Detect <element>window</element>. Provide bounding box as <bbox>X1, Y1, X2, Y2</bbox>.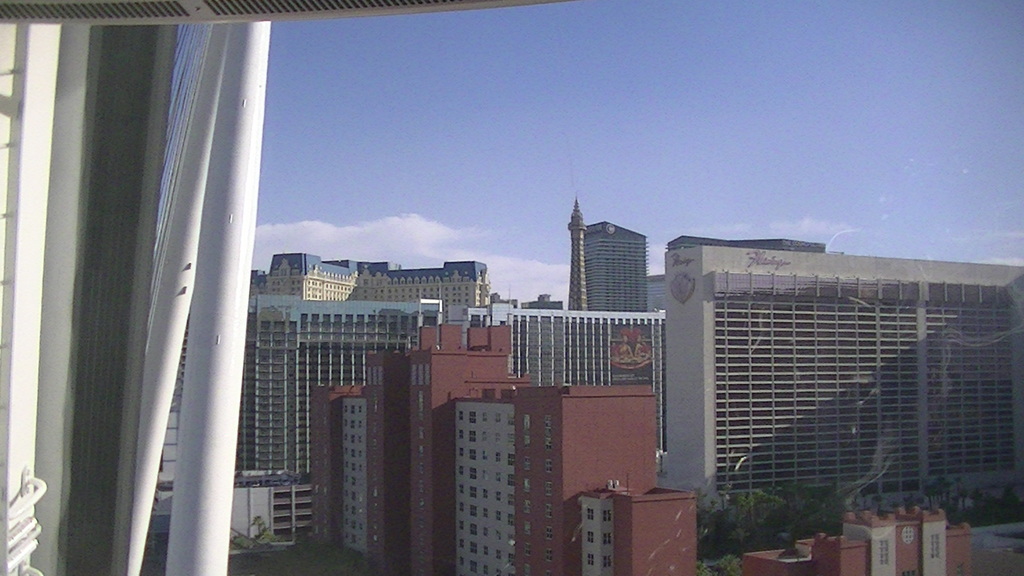
<bbox>524, 454, 531, 469</bbox>.
